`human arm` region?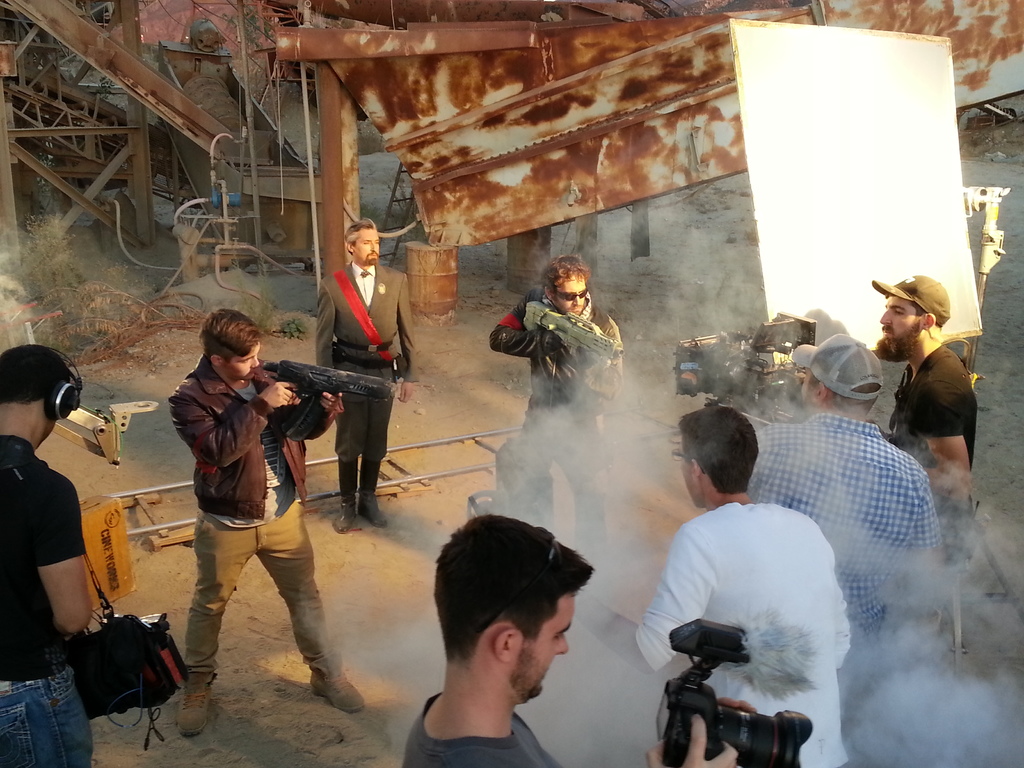
(508,715,754,767)
